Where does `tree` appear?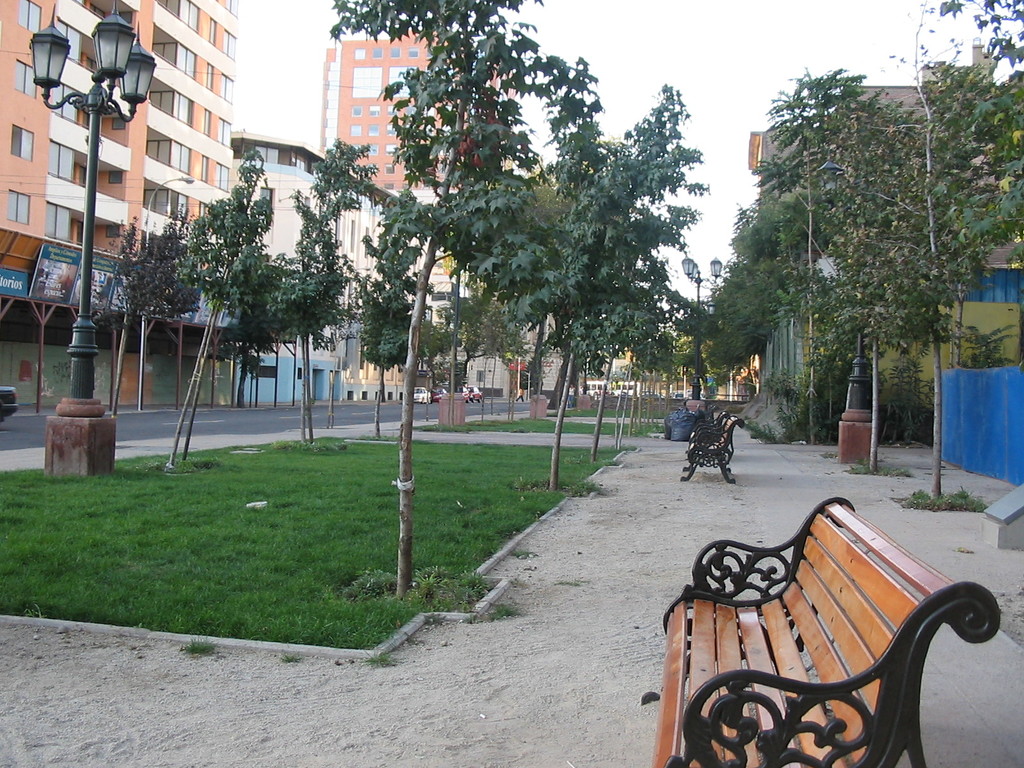
Appears at {"x1": 141, "y1": 142, "x2": 301, "y2": 424}.
